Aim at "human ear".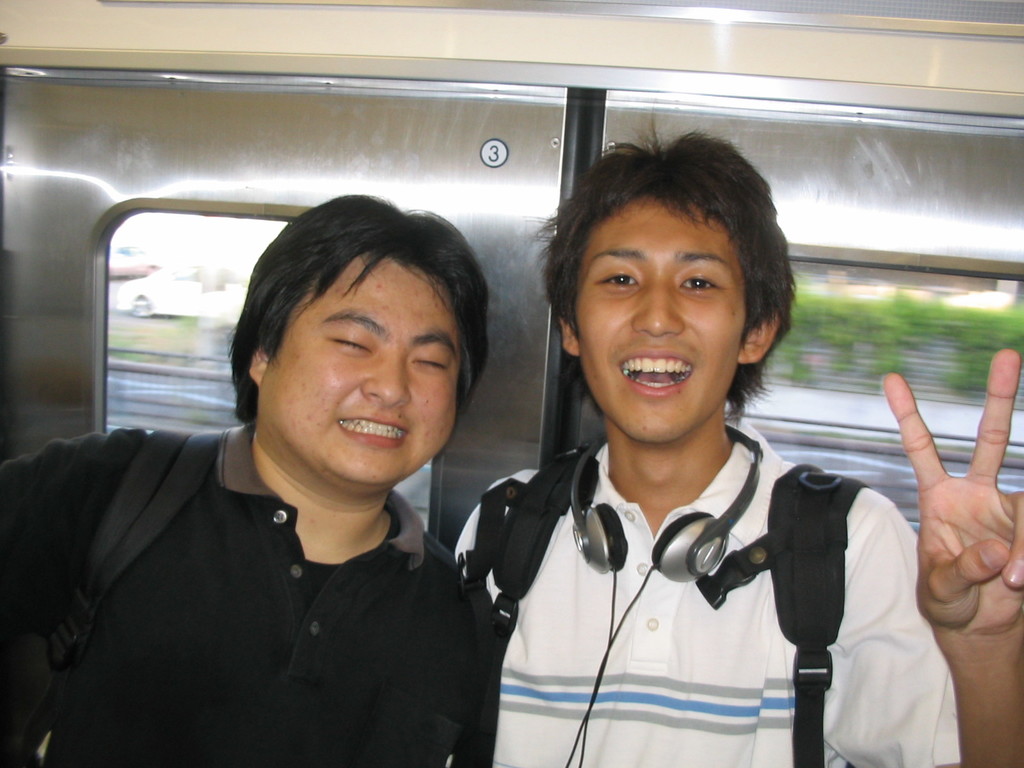
Aimed at 248:344:271:385.
